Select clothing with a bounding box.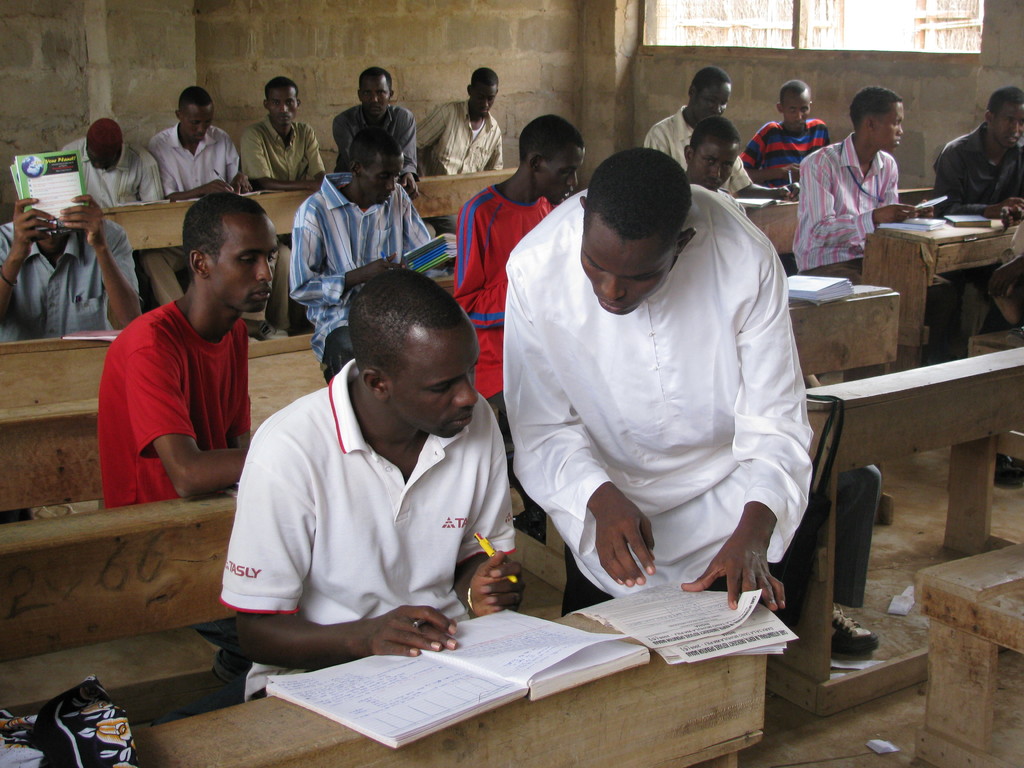
{"left": 58, "top": 138, "right": 165, "bottom": 211}.
